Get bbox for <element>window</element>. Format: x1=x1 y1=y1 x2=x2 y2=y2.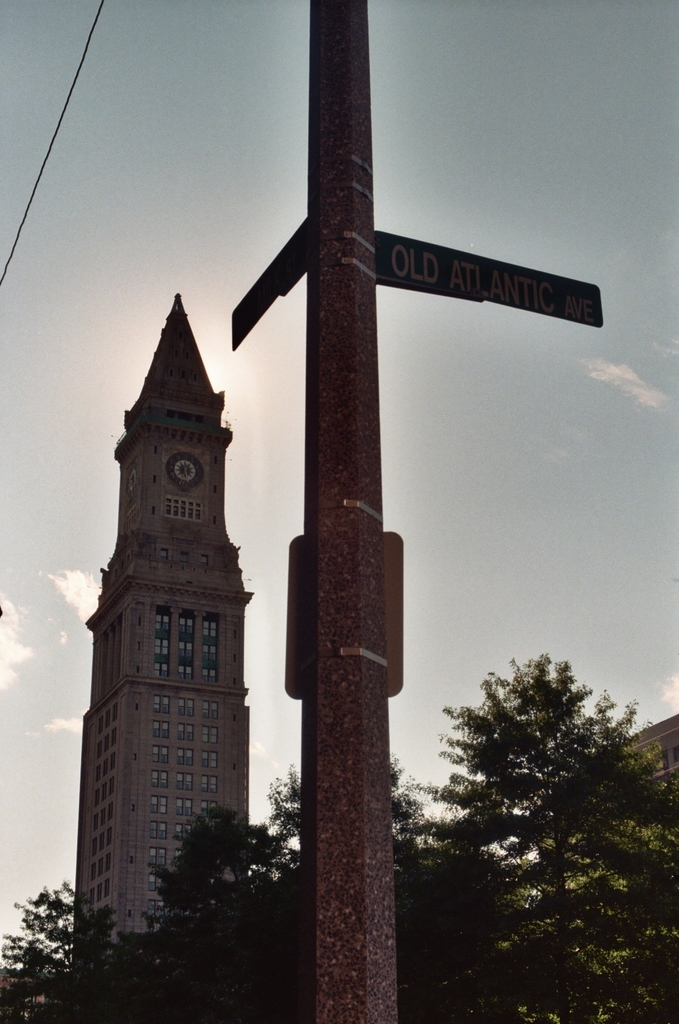
x1=100 y1=830 x2=105 y2=849.
